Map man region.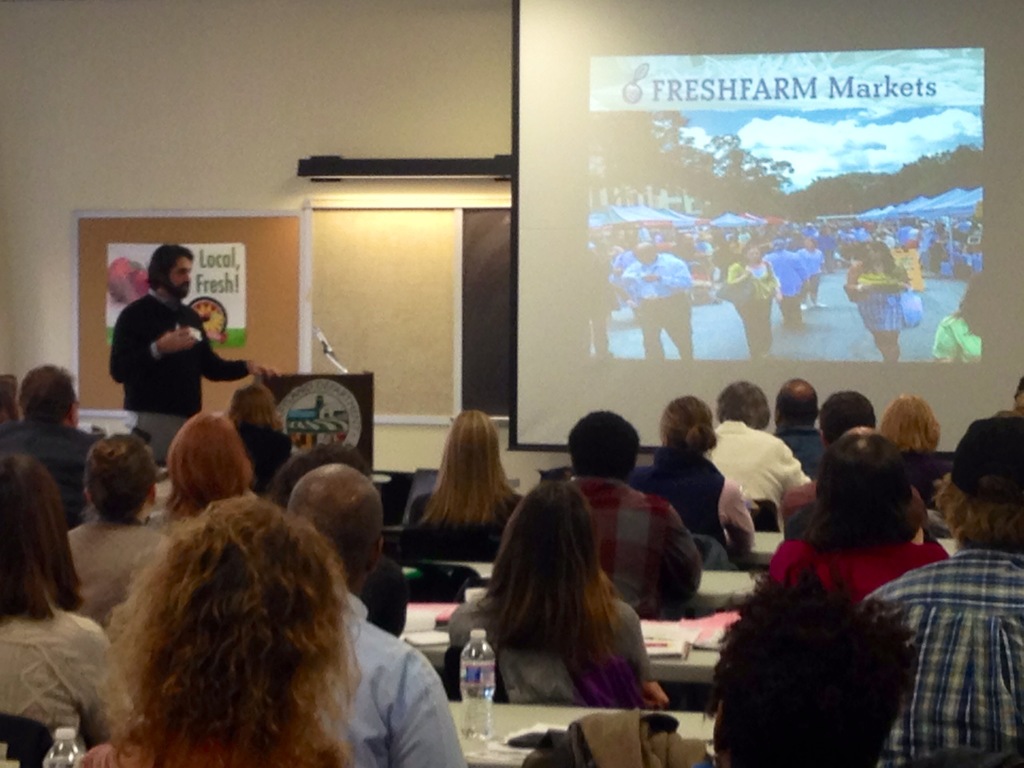
Mapped to 773:378:830:488.
